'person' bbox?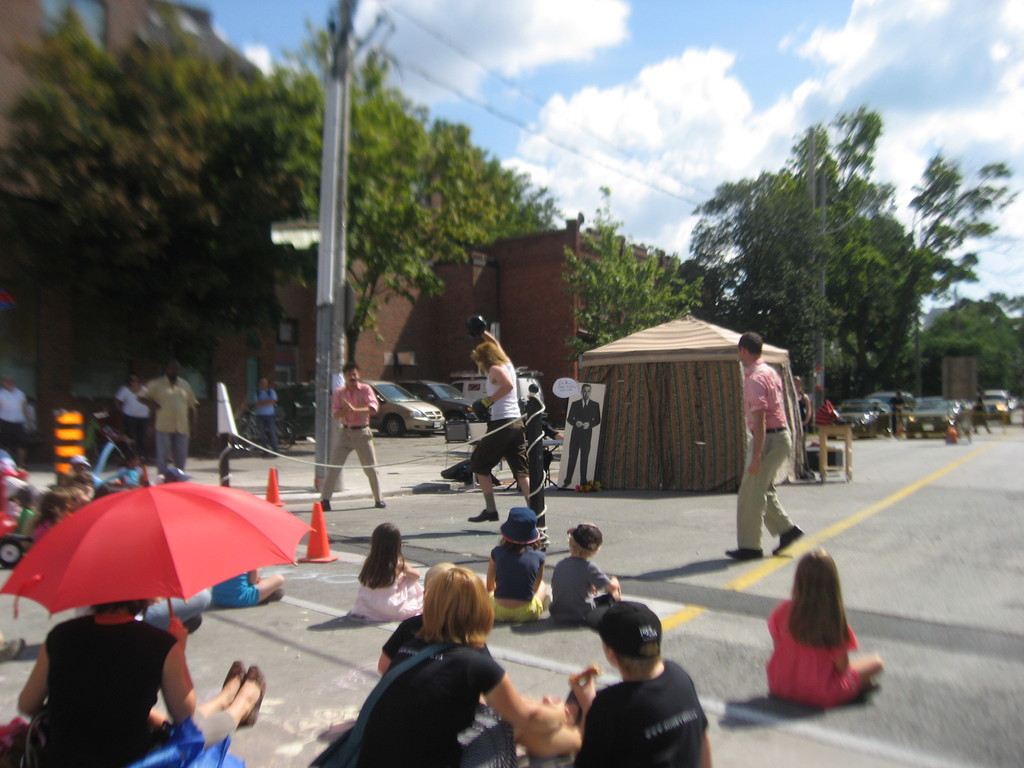
<bbox>0, 378, 36, 474</bbox>
